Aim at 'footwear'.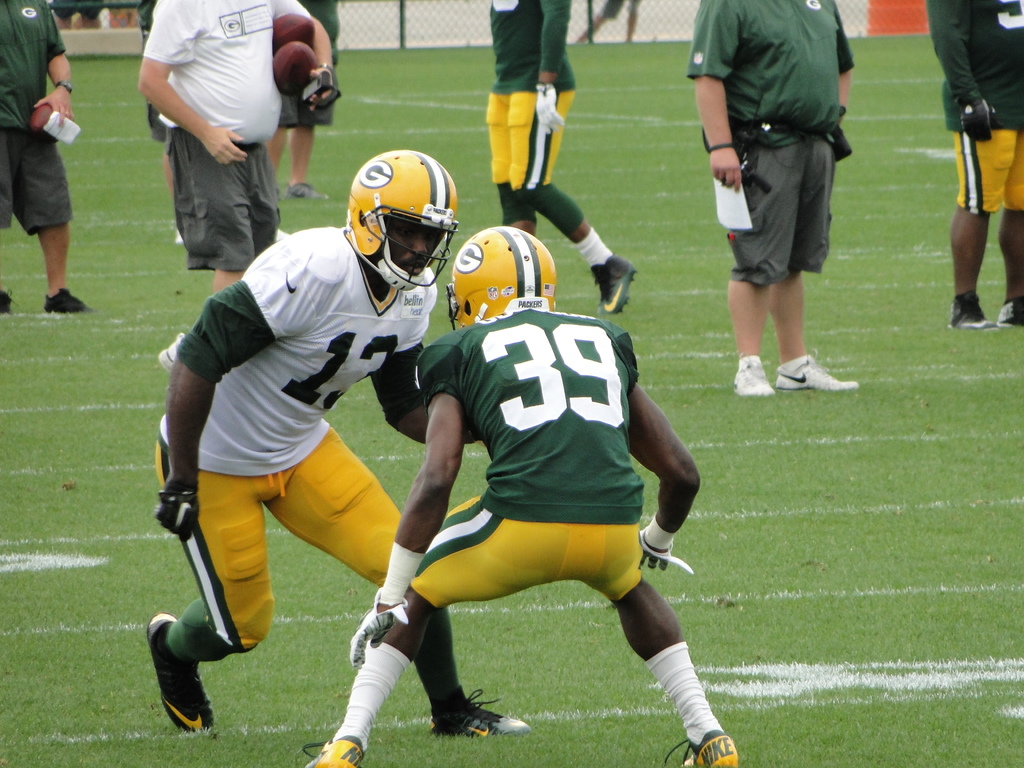
Aimed at (x1=779, y1=351, x2=863, y2=393).
